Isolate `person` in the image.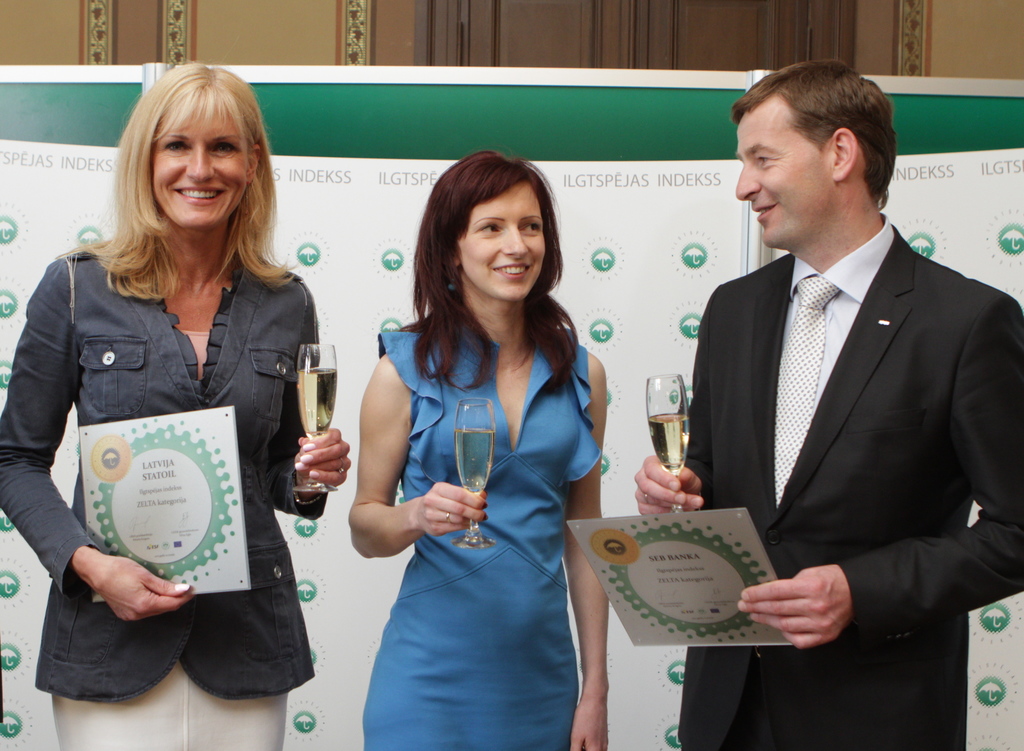
Isolated region: rect(0, 63, 348, 750).
